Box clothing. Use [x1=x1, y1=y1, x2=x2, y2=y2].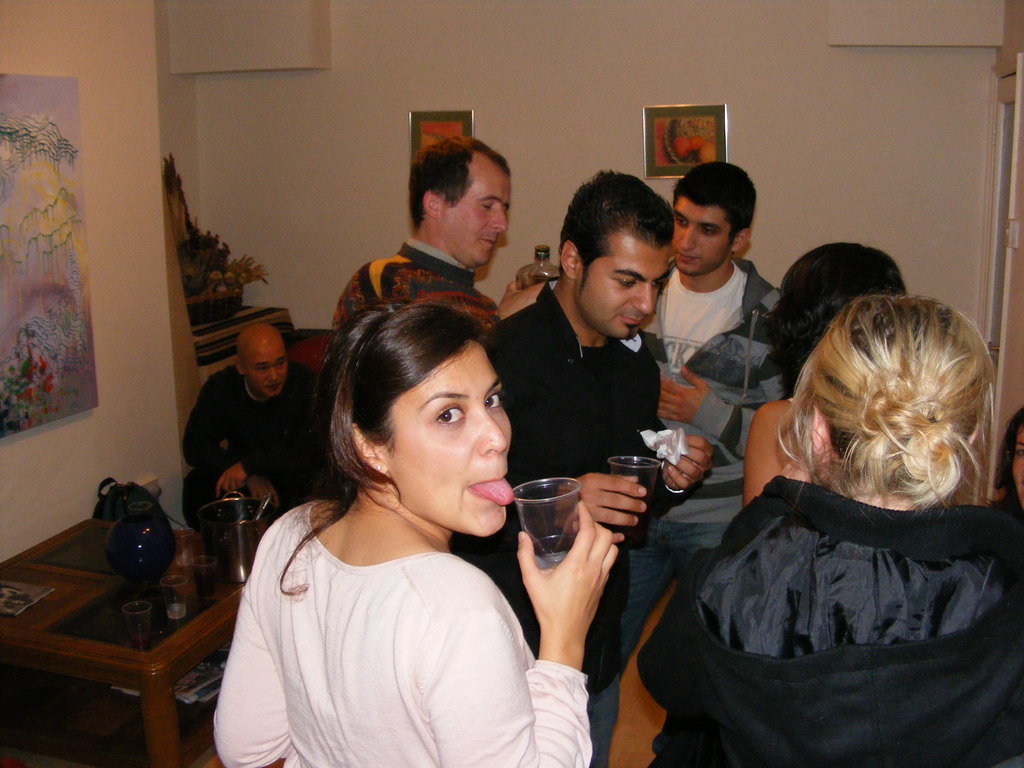
[x1=222, y1=440, x2=560, y2=760].
